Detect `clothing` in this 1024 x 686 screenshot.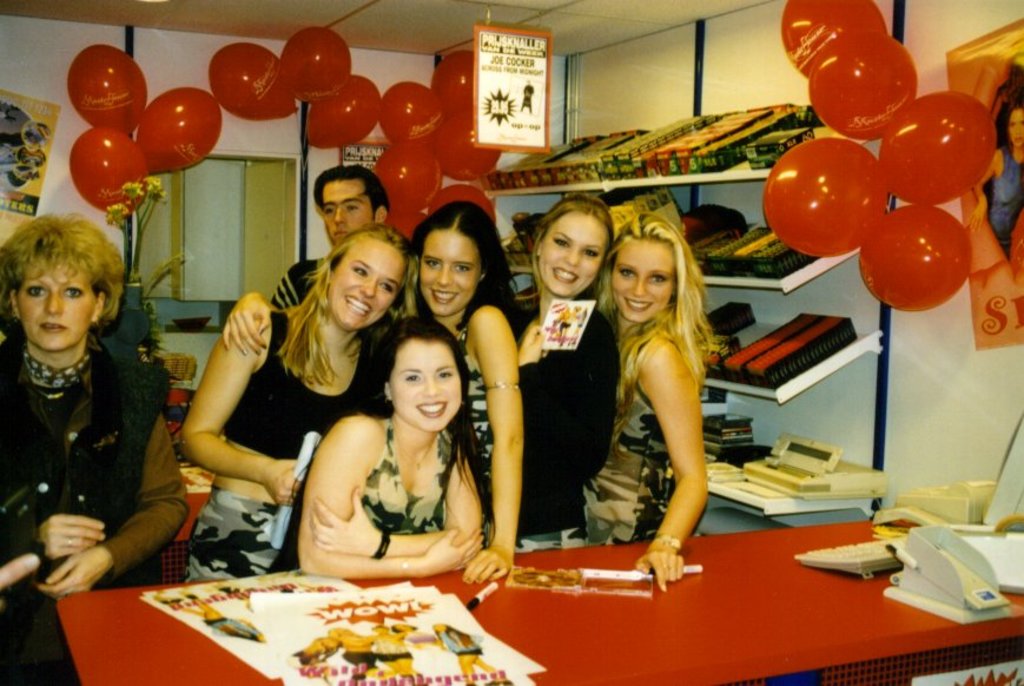
Detection: 191,311,395,580.
